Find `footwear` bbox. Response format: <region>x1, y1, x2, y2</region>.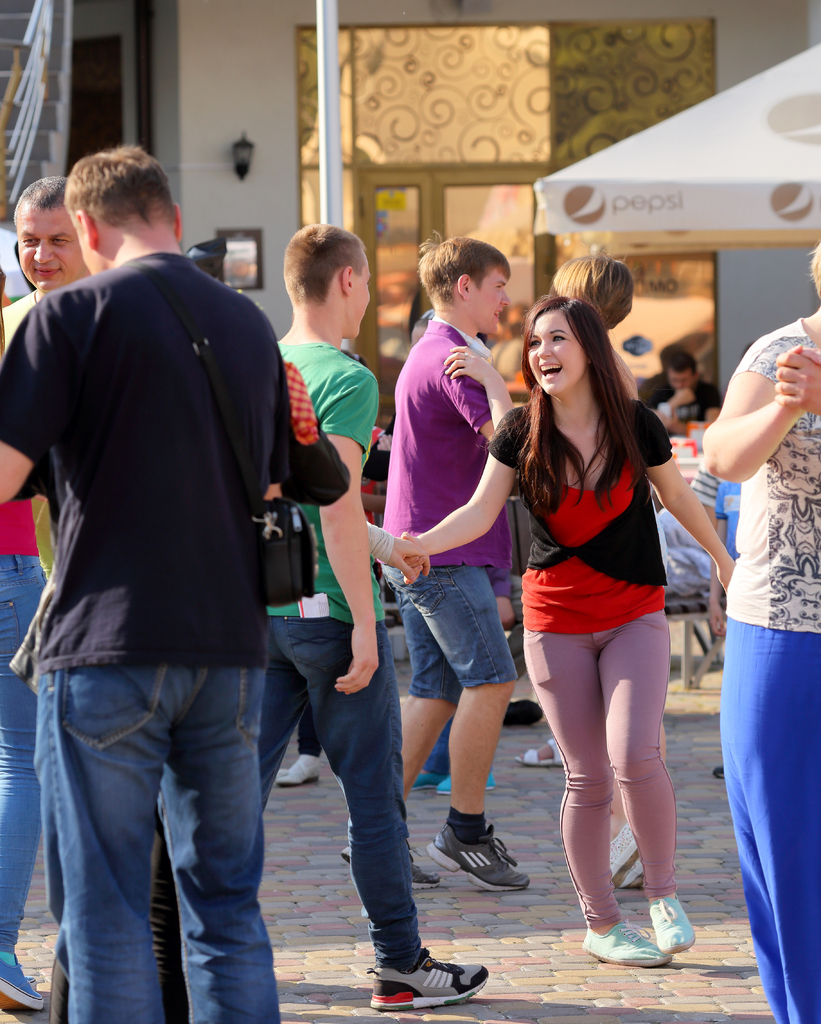
<region>506, 695, 543, 726</region>.
